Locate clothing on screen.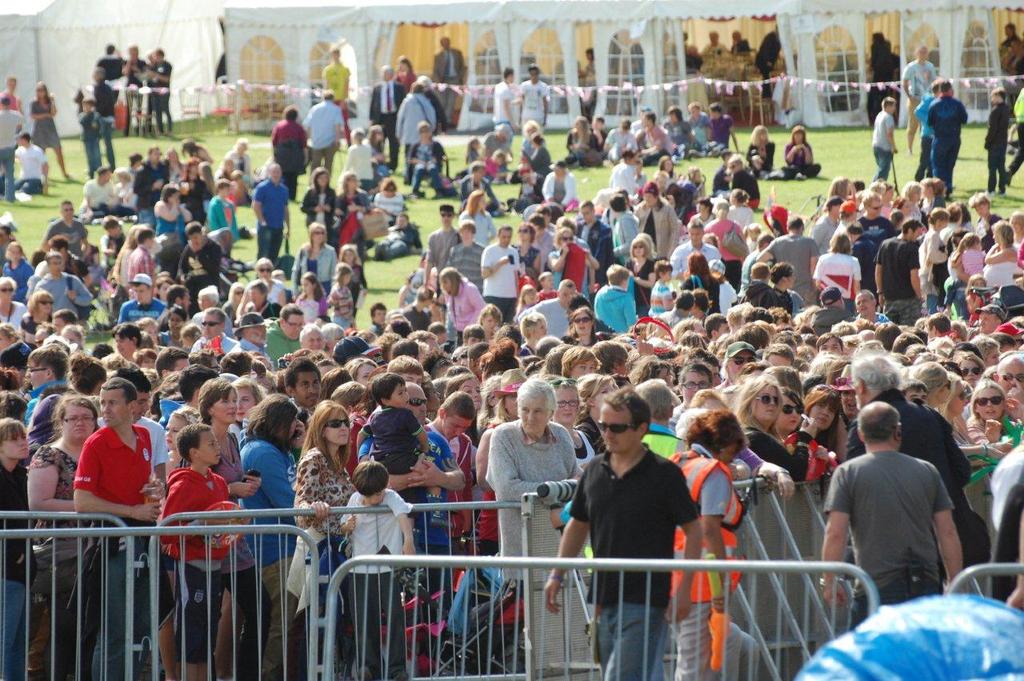
On screen at <box>355,423,456,614</box>.
